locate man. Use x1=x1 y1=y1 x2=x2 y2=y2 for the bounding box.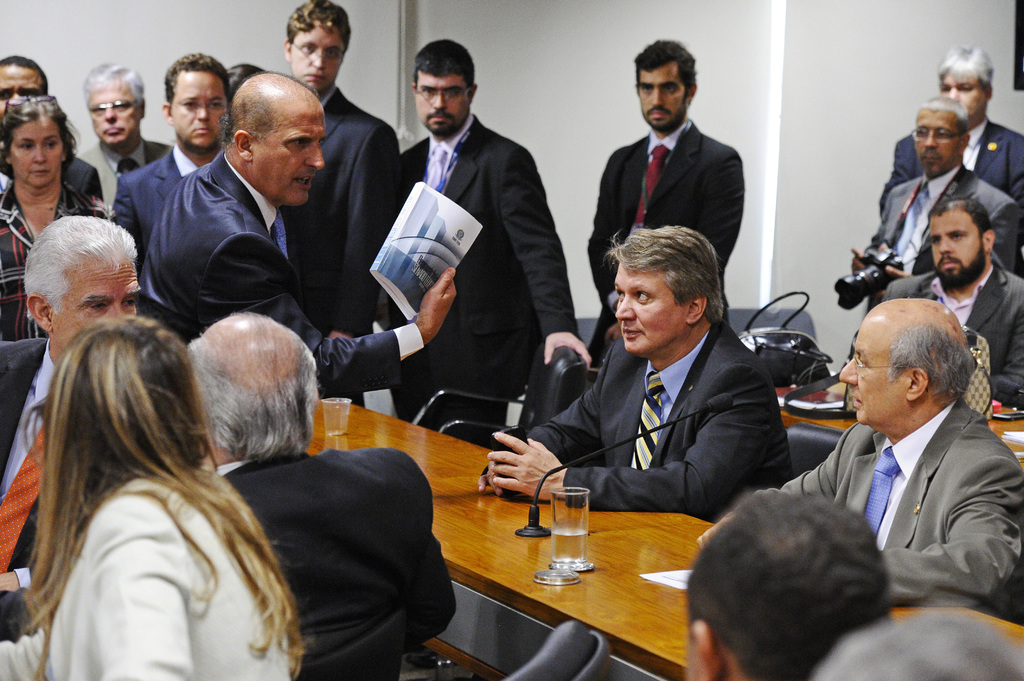
x1=108 y1=49 x2=232 y2=292.
